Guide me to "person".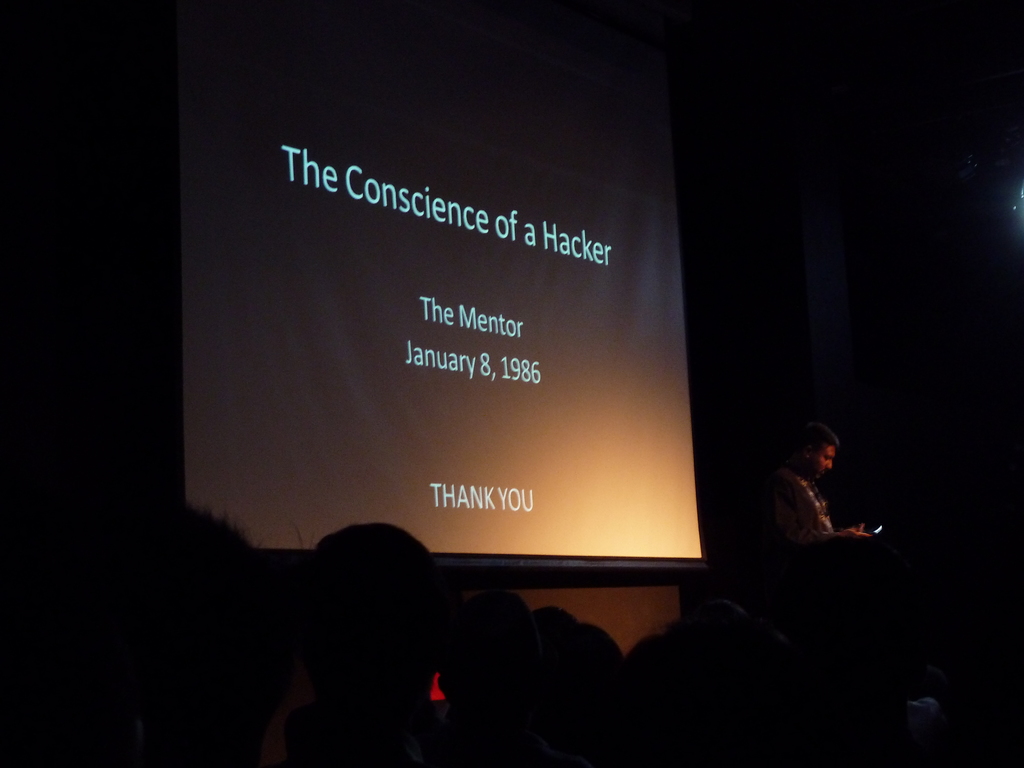
Guidance: bbox=(752, 426, 871, 557).
